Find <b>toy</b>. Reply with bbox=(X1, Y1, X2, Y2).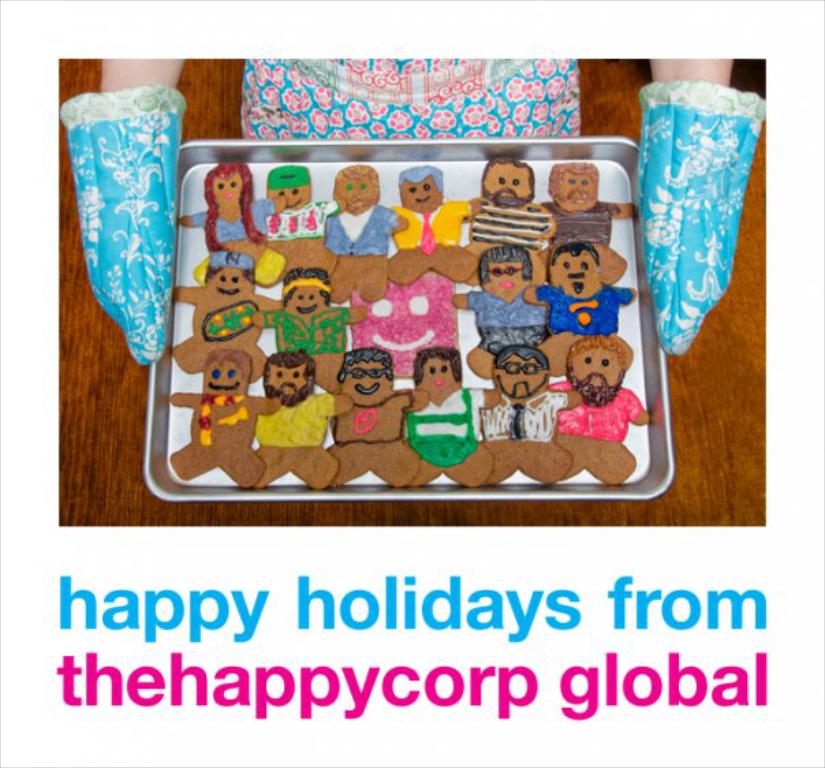
bbox=(462, 156, 559, 286).
